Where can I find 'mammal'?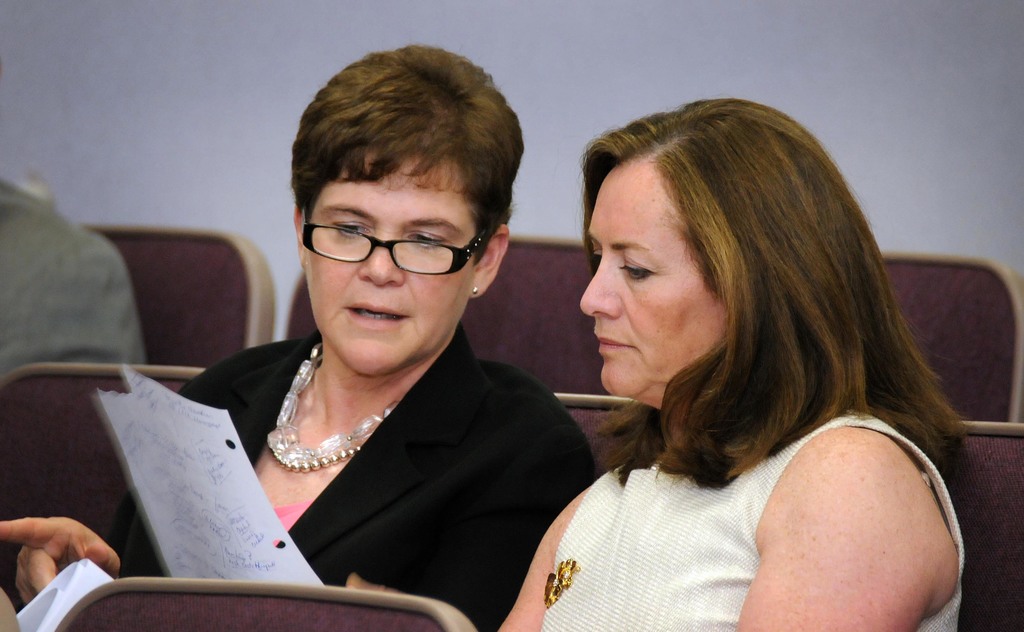
You can find it at box=[493, 95, 991, 631].
